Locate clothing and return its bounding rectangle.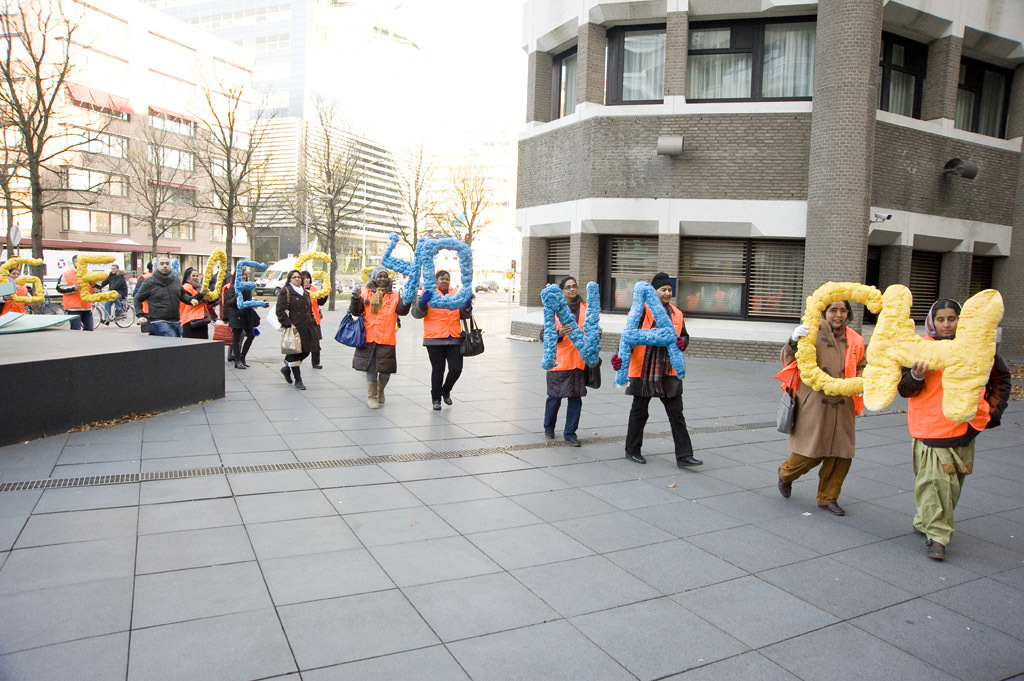
0:273:39:313.
